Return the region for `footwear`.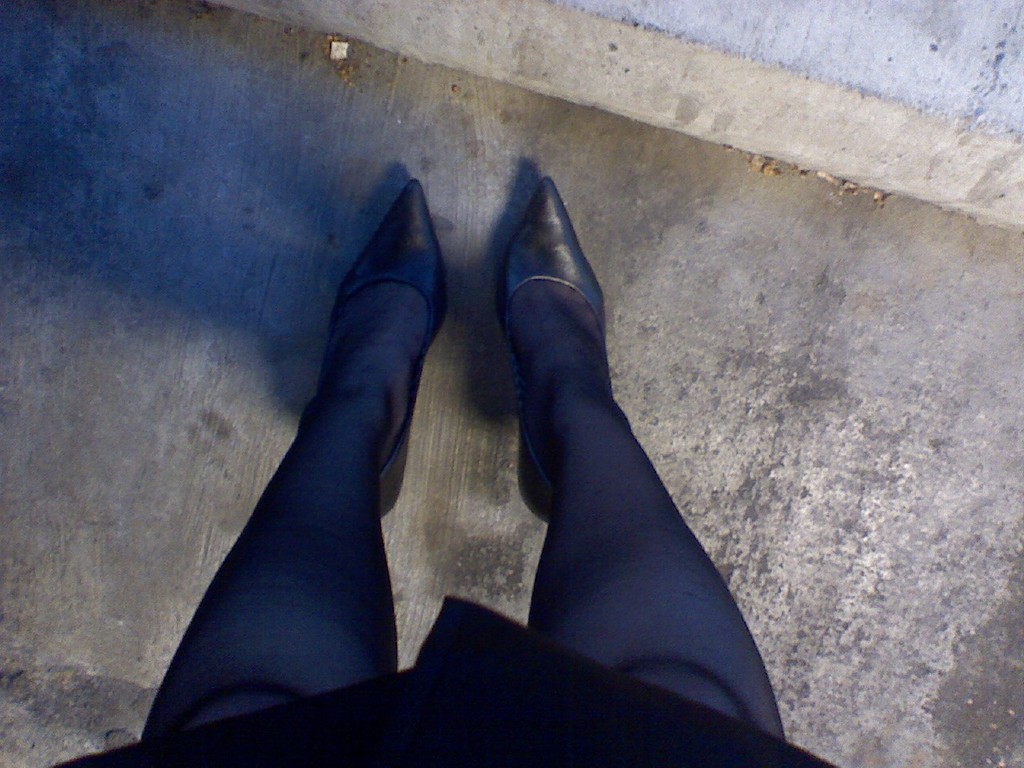
rect(319, 178, 449, 522).
